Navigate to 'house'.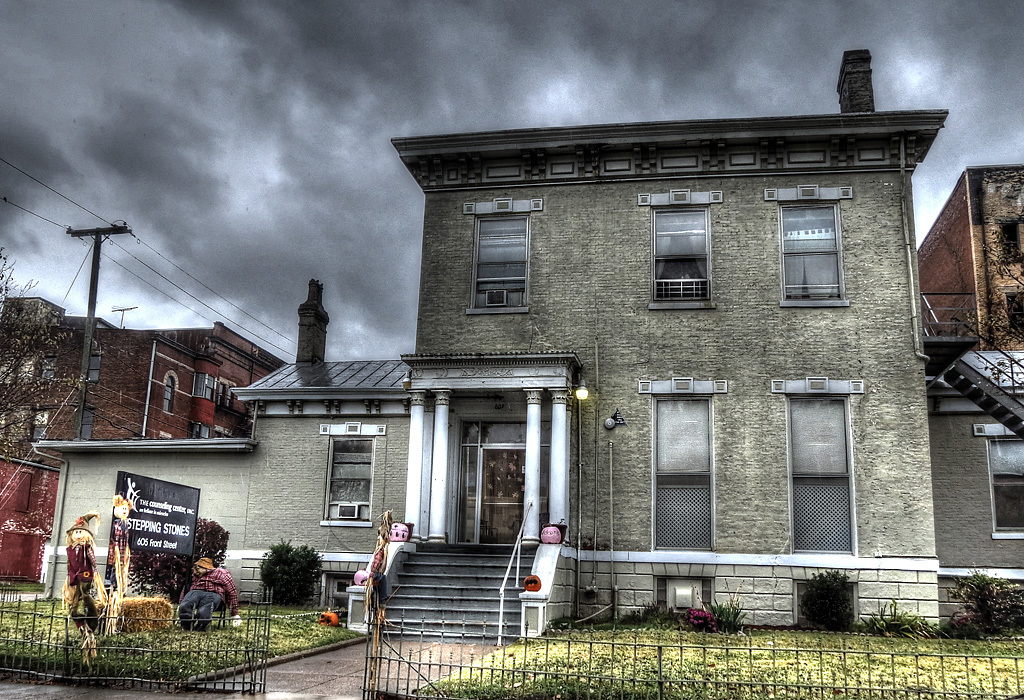
Navigation target: region(0, 290, 208, 443).
